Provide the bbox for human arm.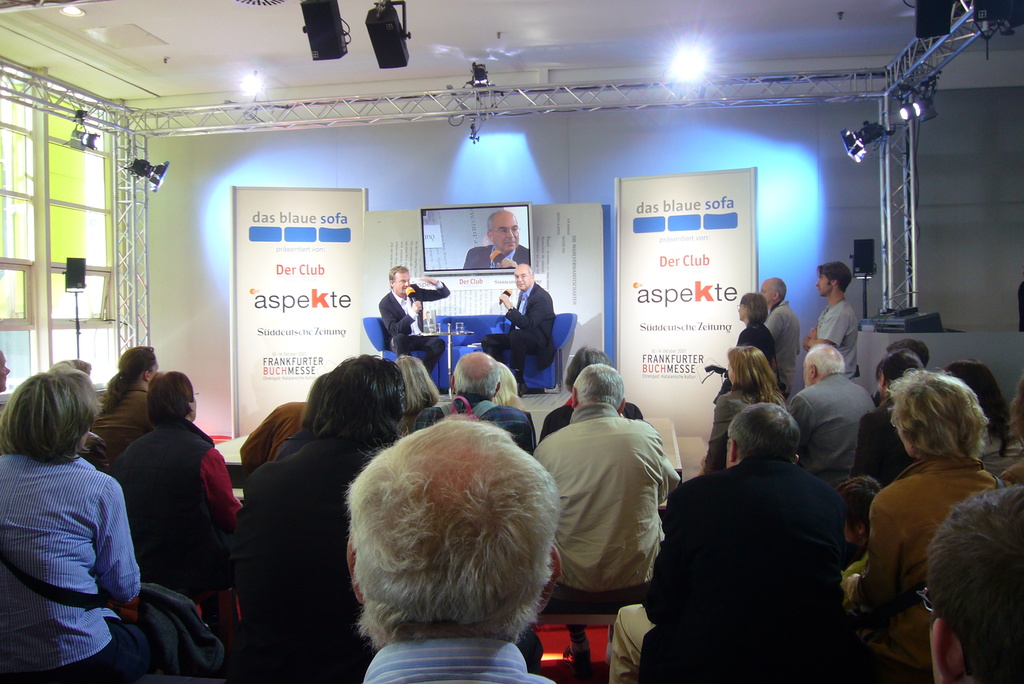
(806,330,815,337).
